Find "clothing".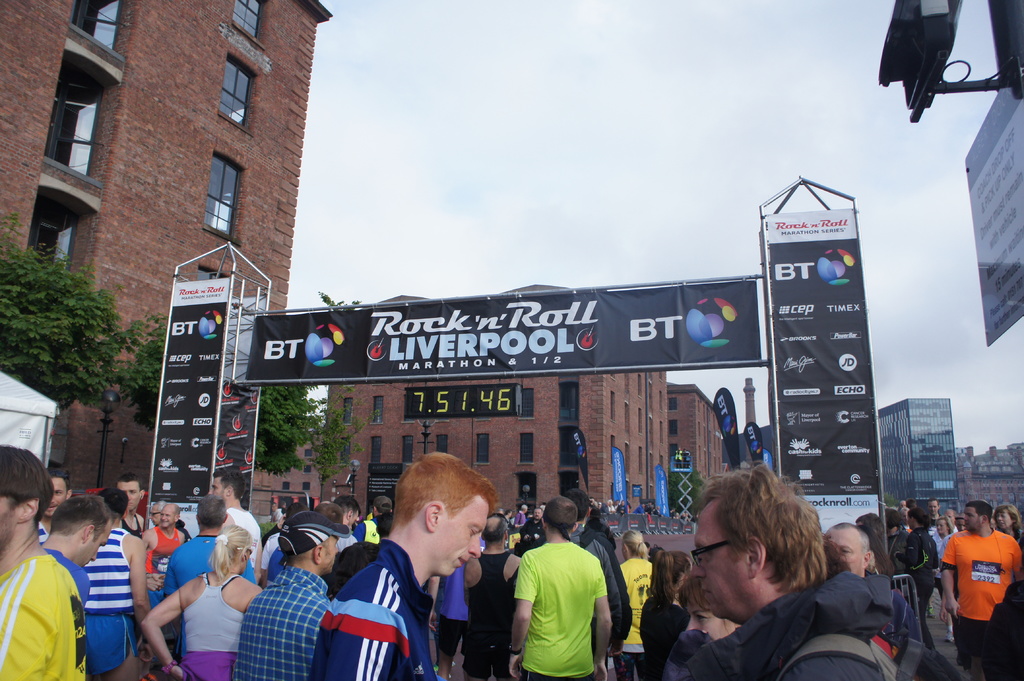
Rect(237, 566, 328, 680).
